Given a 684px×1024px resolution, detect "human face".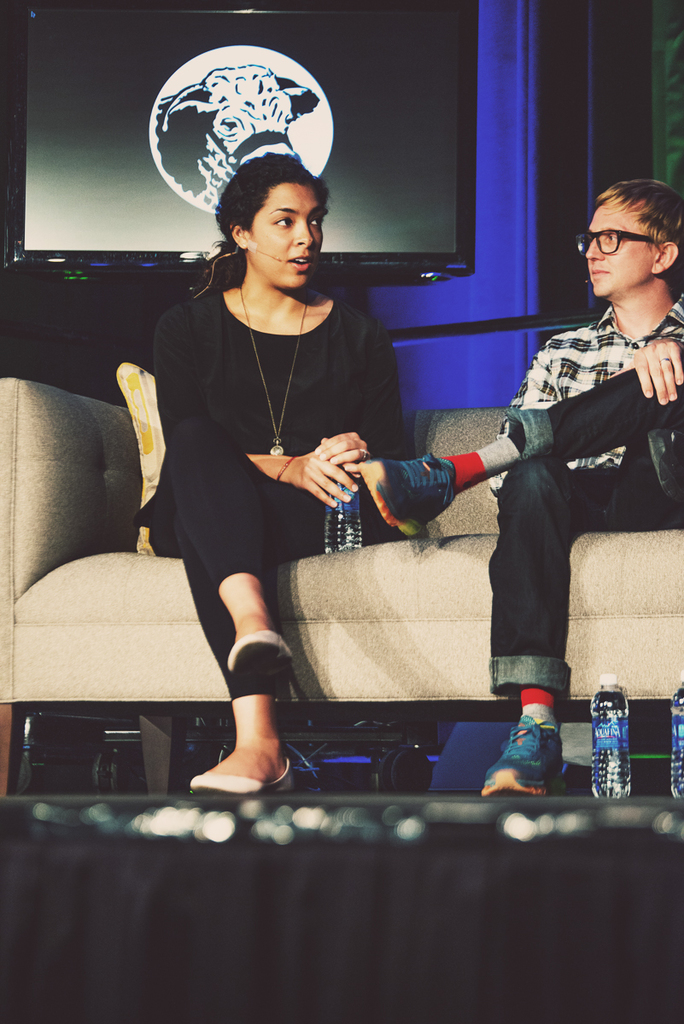
583, 196, 663, 292.
